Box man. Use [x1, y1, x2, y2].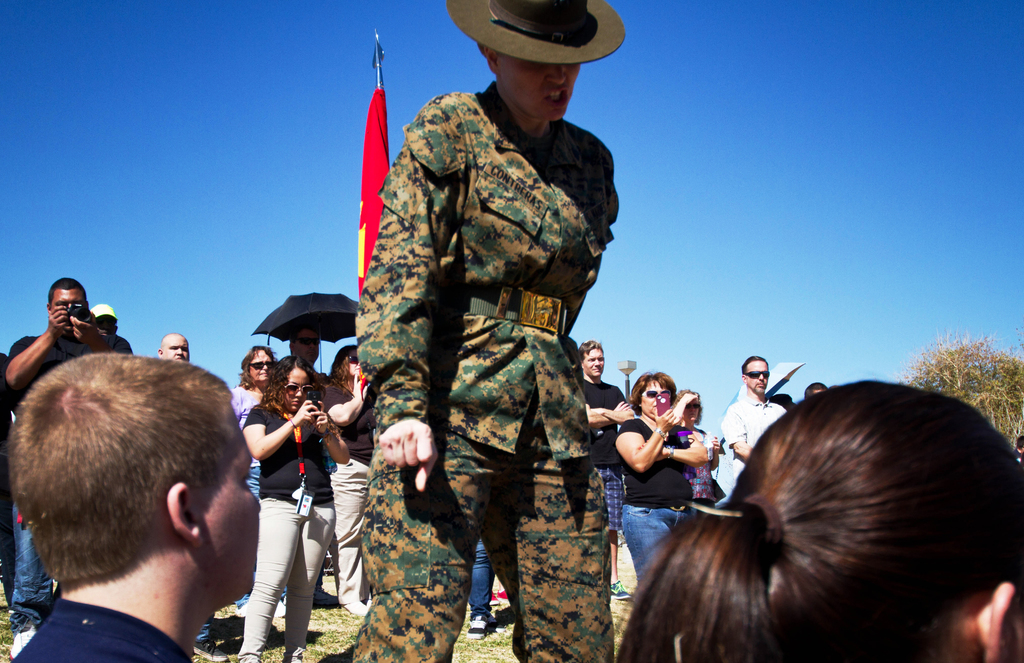
[0, 277, 130, 654].
